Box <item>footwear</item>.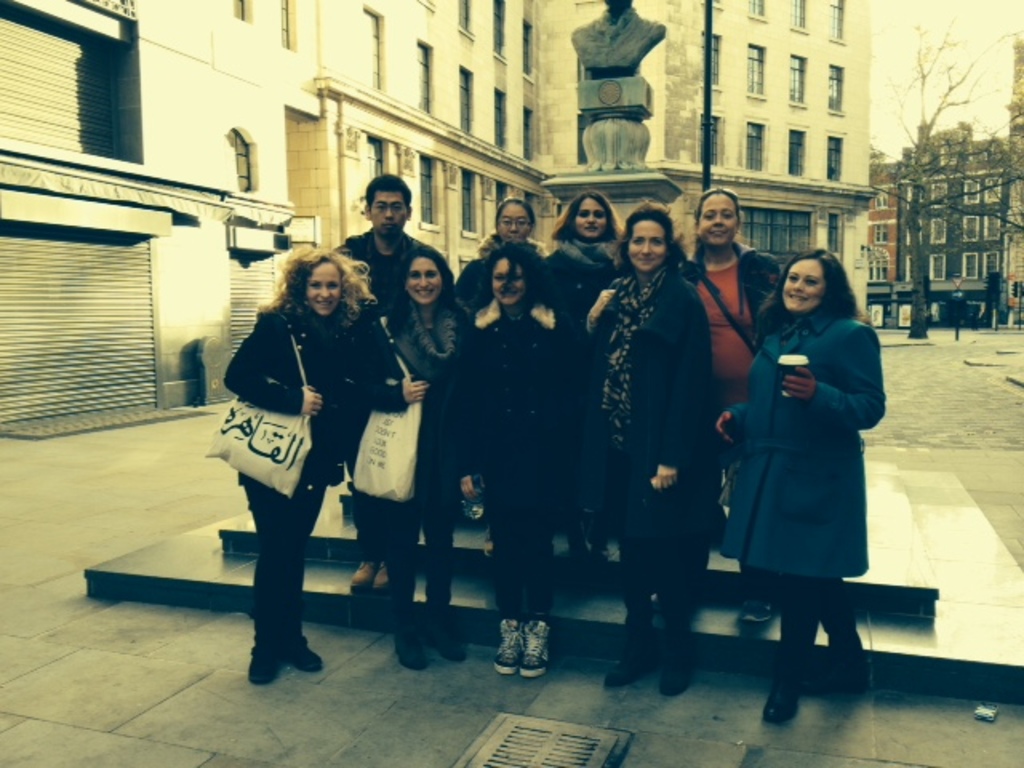
[x1=227, y1=611, x2=302, y2=693].
